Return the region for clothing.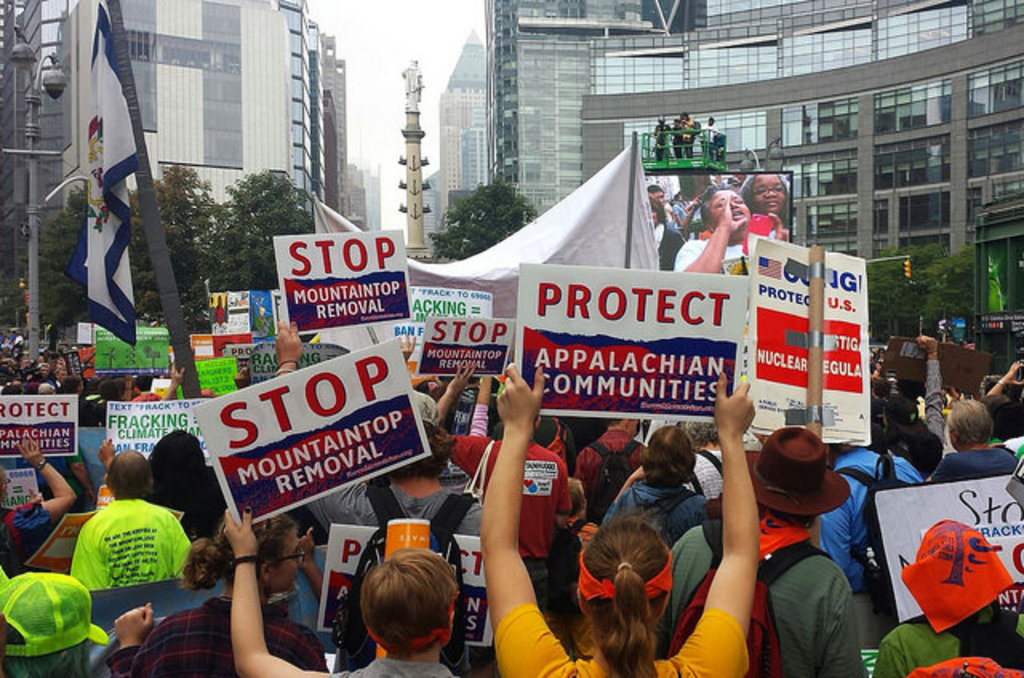
Rect(669, 233, 744, 272).
